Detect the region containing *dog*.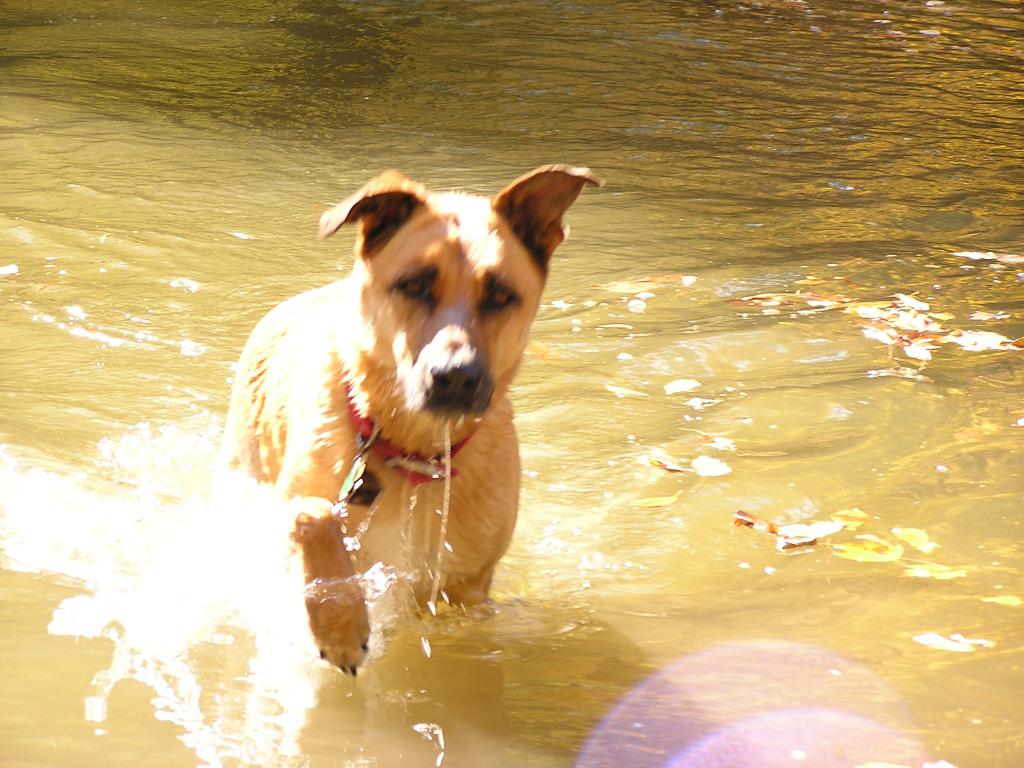
box=[223, 163, 608, 681].
